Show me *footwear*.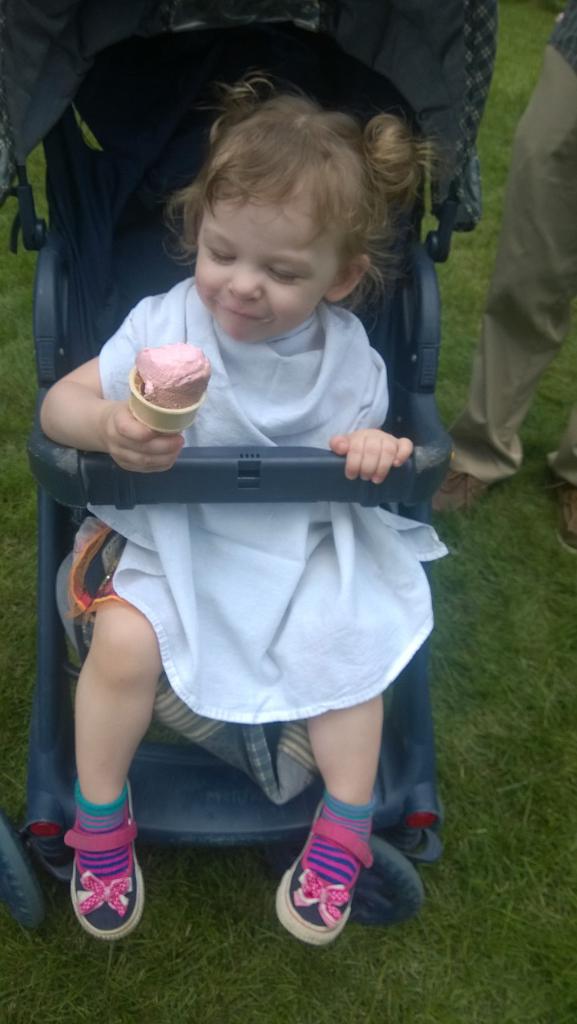
*footwear* is here: 551,468,576,558.
